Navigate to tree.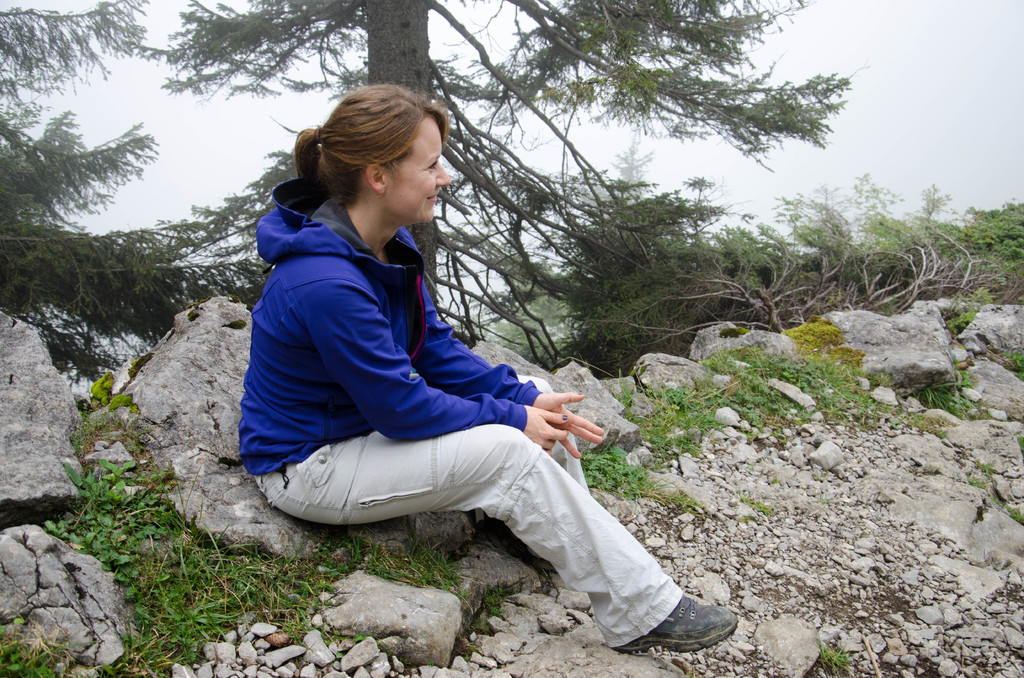
Navigation target: 0 0 215 423.
